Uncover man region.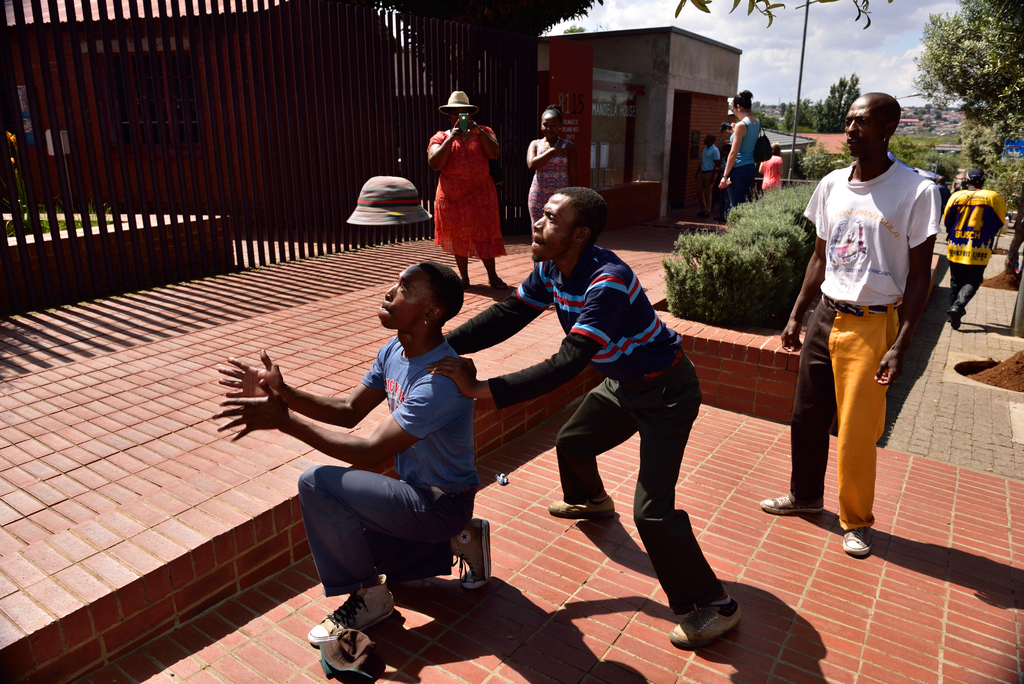
Uncovered: BBox(213, 259, 491, 643).
